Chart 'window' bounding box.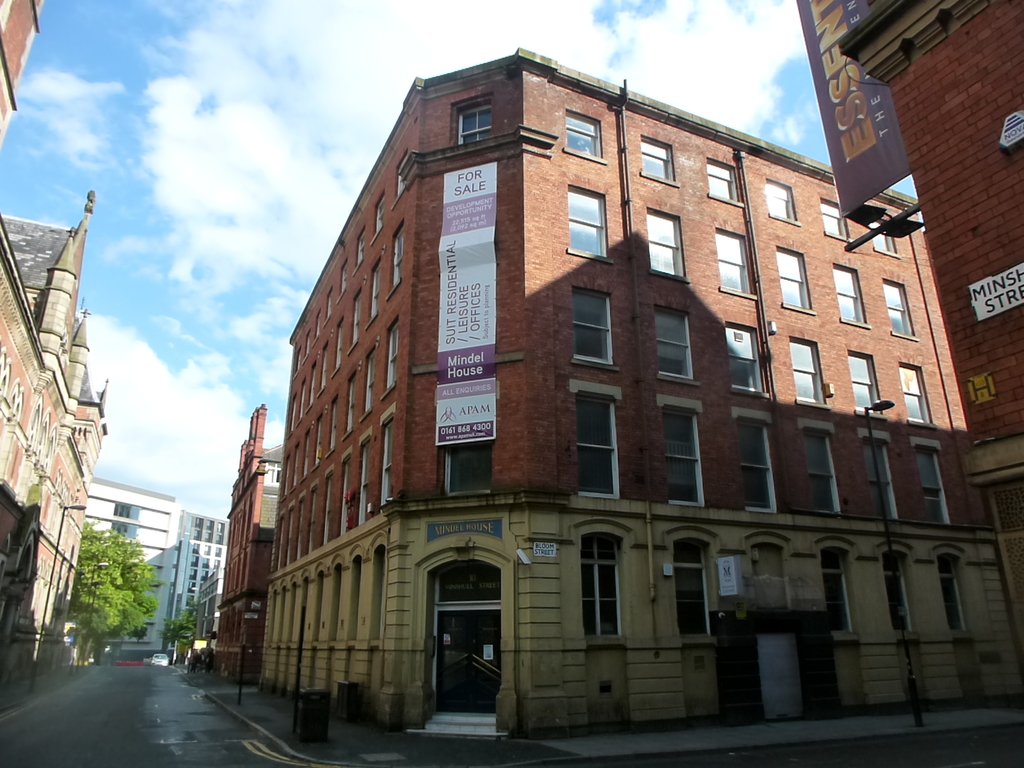
Charted: left=792, top=333, right=823, bottom=410.
